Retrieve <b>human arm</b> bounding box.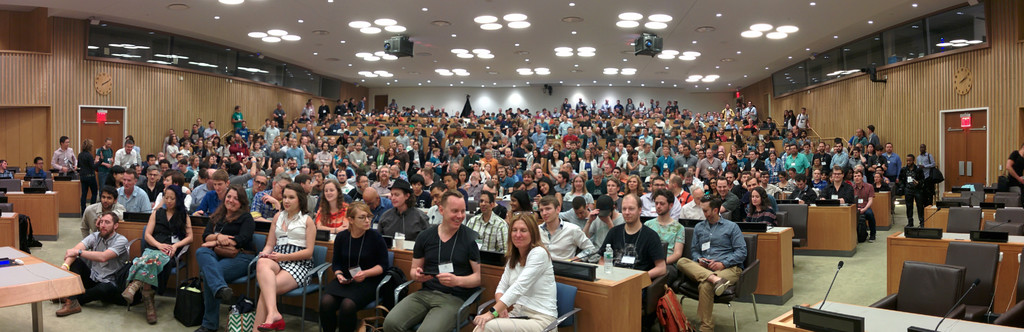
Bounding box: l=264, t=214, r=321, b=262.
